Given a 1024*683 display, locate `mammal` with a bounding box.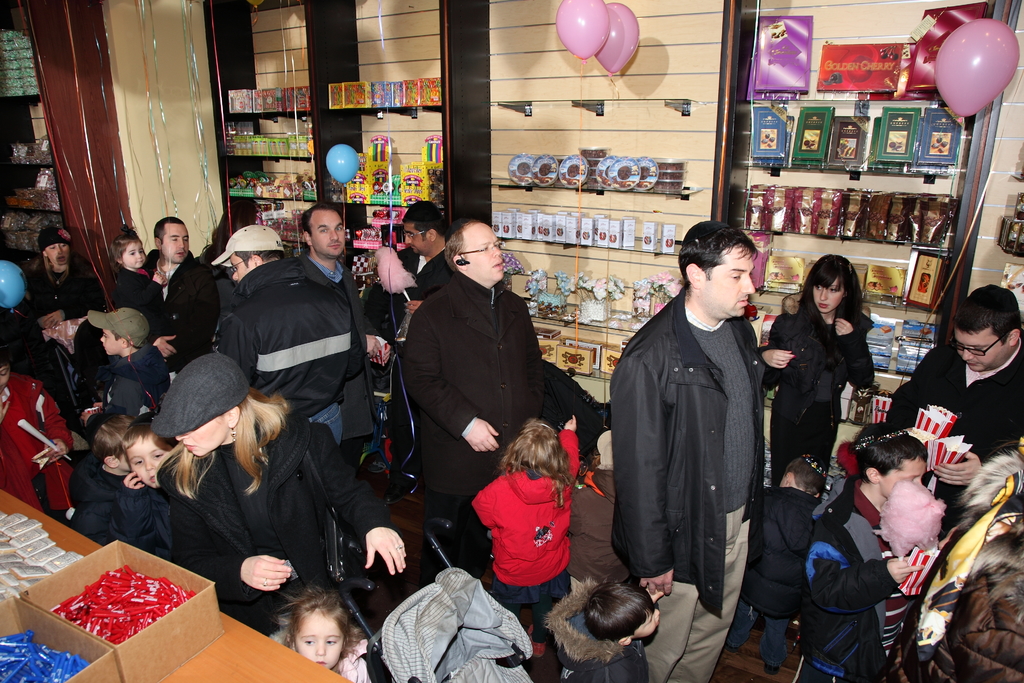
Located: bbox(112, 411, 182, 562).
